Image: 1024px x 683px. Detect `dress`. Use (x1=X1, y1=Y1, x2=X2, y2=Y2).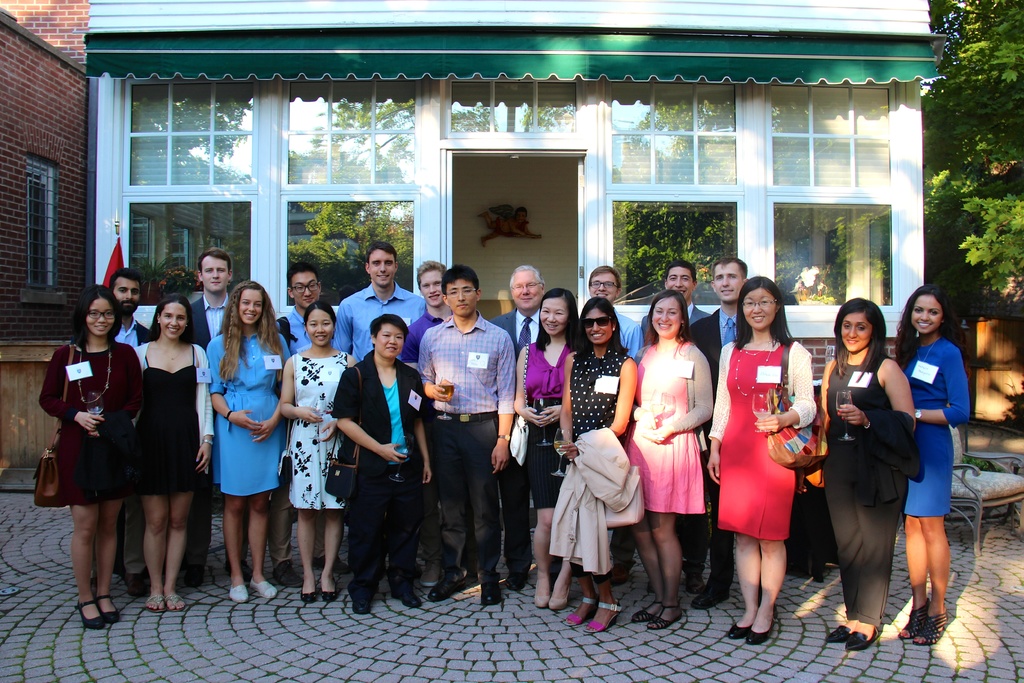
(x1=568, y1=346, x2=626, y2=440).
